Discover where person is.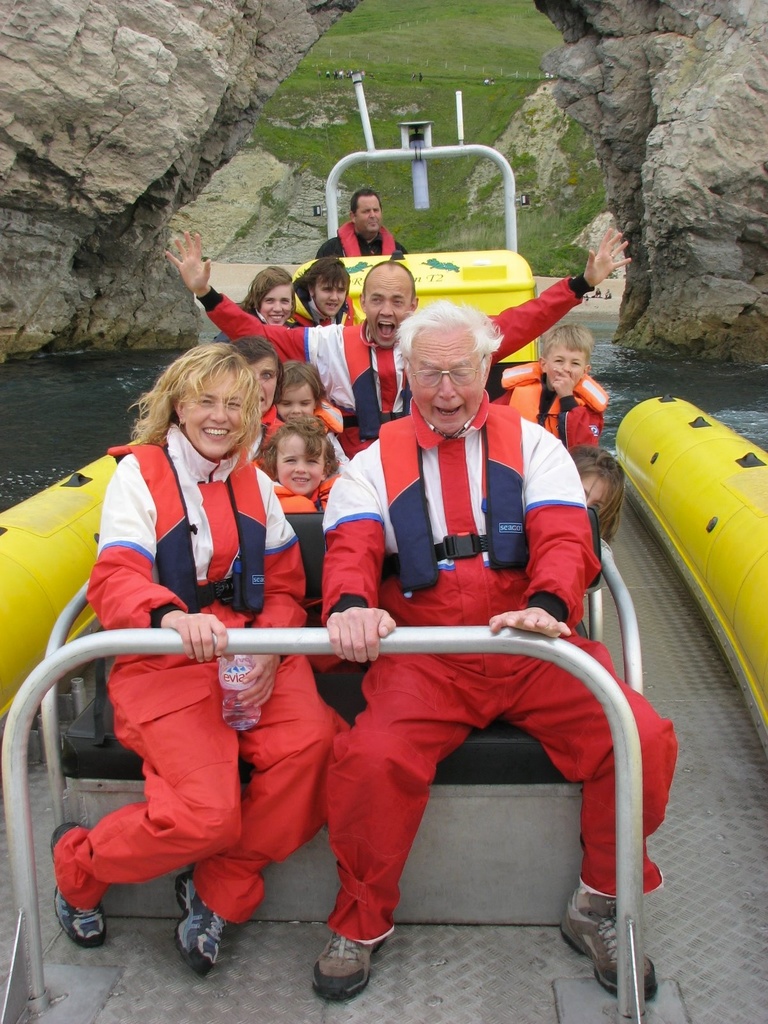
Discovered at [x1=250, y1=426, x2=327, y2=488].
